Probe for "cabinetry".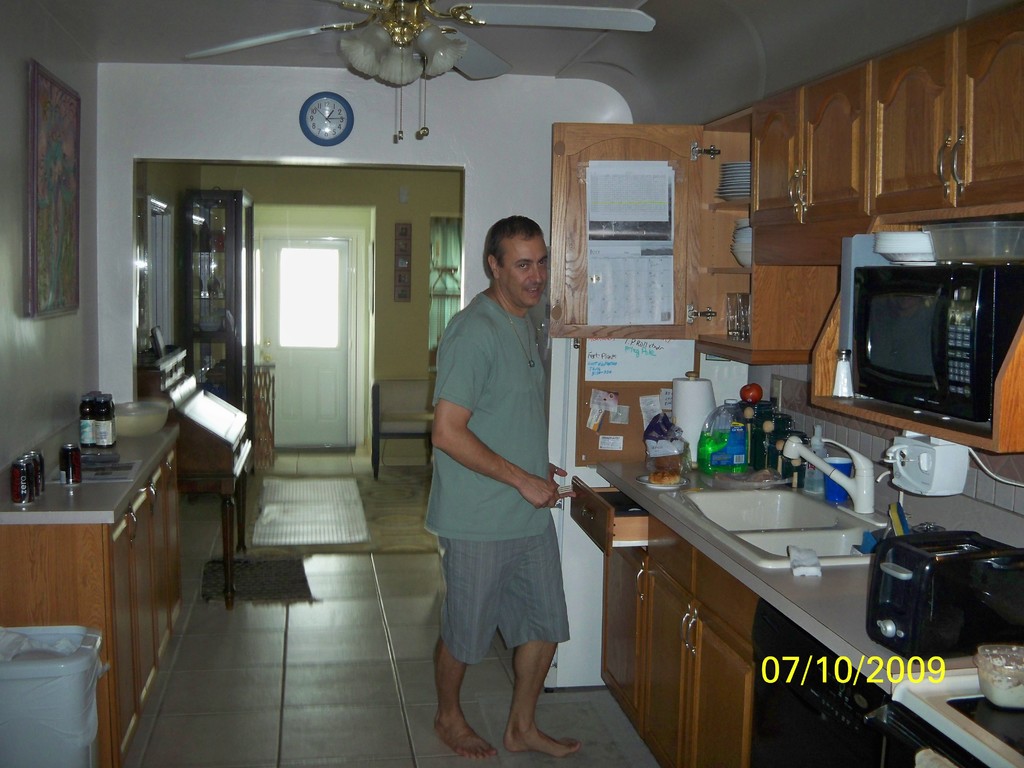
Probe result: rect(575, 470, 778, 767).
